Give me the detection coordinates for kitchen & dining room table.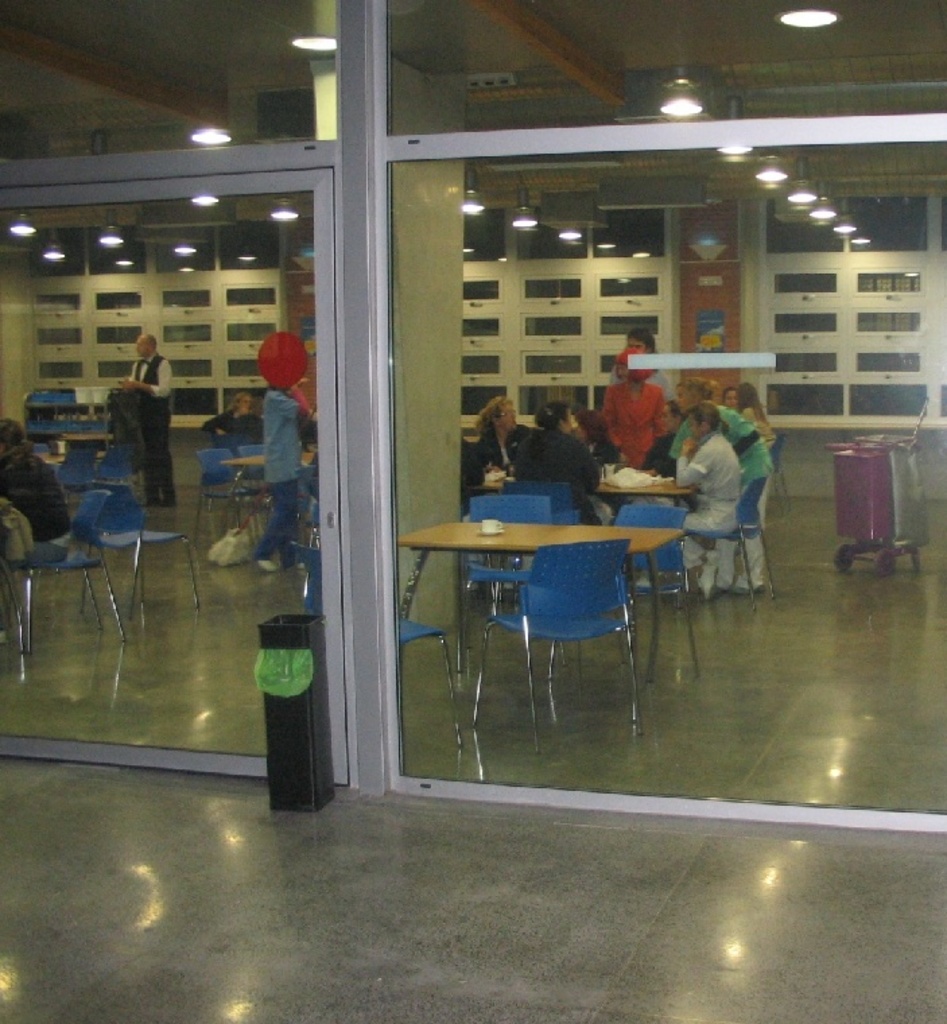
x1=465 y1=472 x2=696 y2=516.
